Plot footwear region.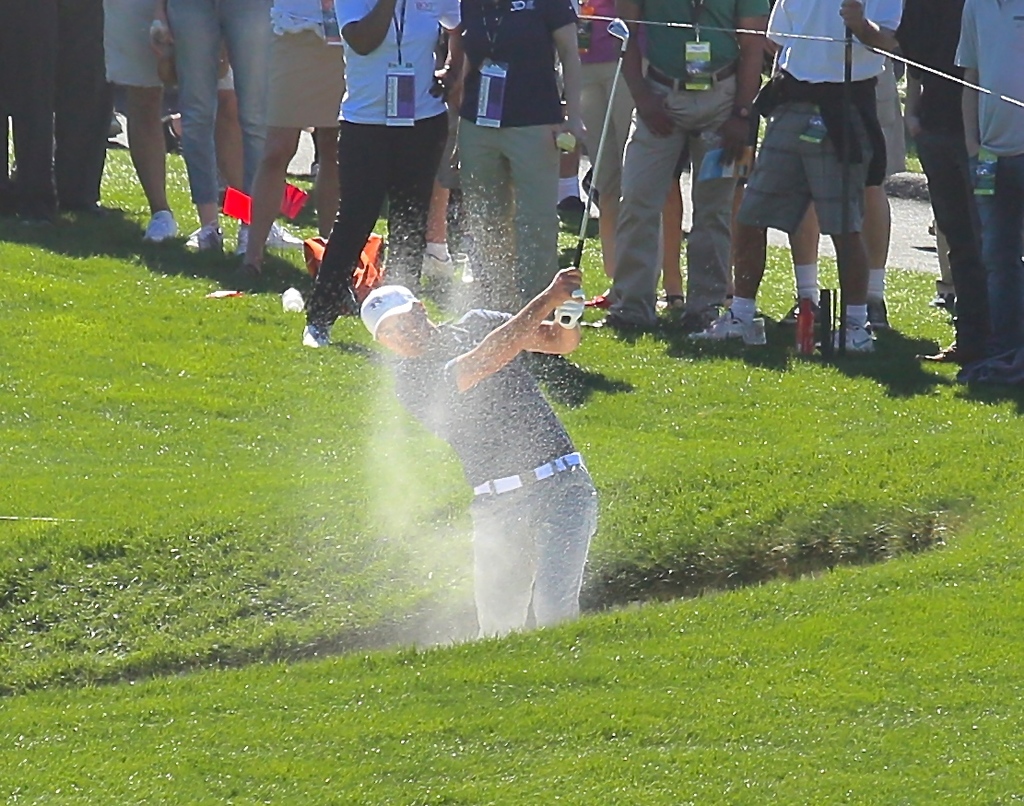
Plotted at bbox=[689, 305, 772, 347].
